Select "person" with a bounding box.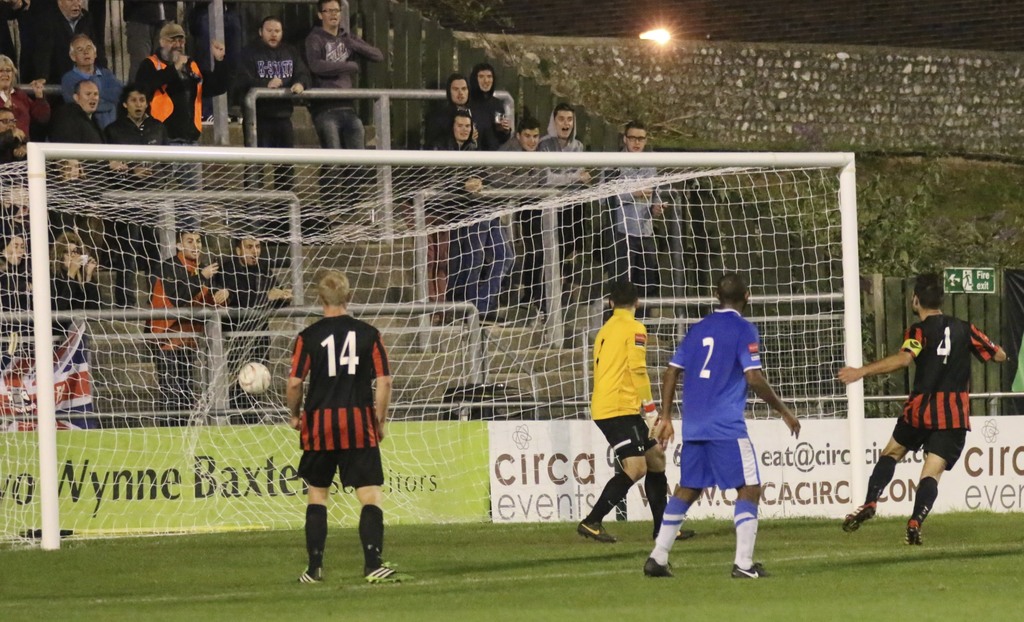
(left=0, top=108, right=28, bottom=168).
